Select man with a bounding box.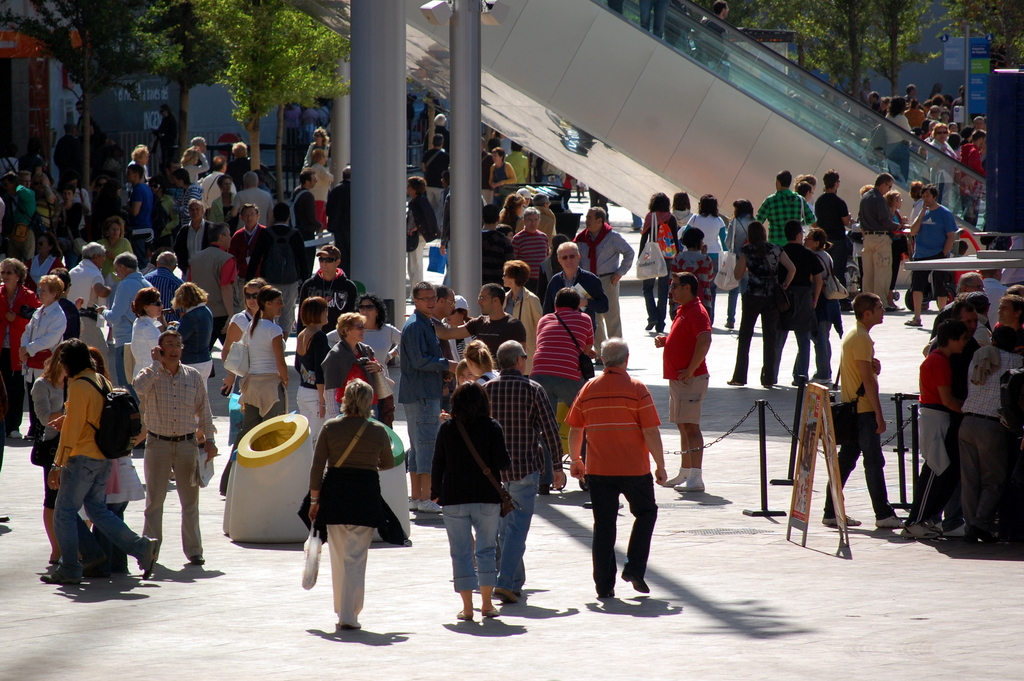
crop(659, 270, 712, 496).
